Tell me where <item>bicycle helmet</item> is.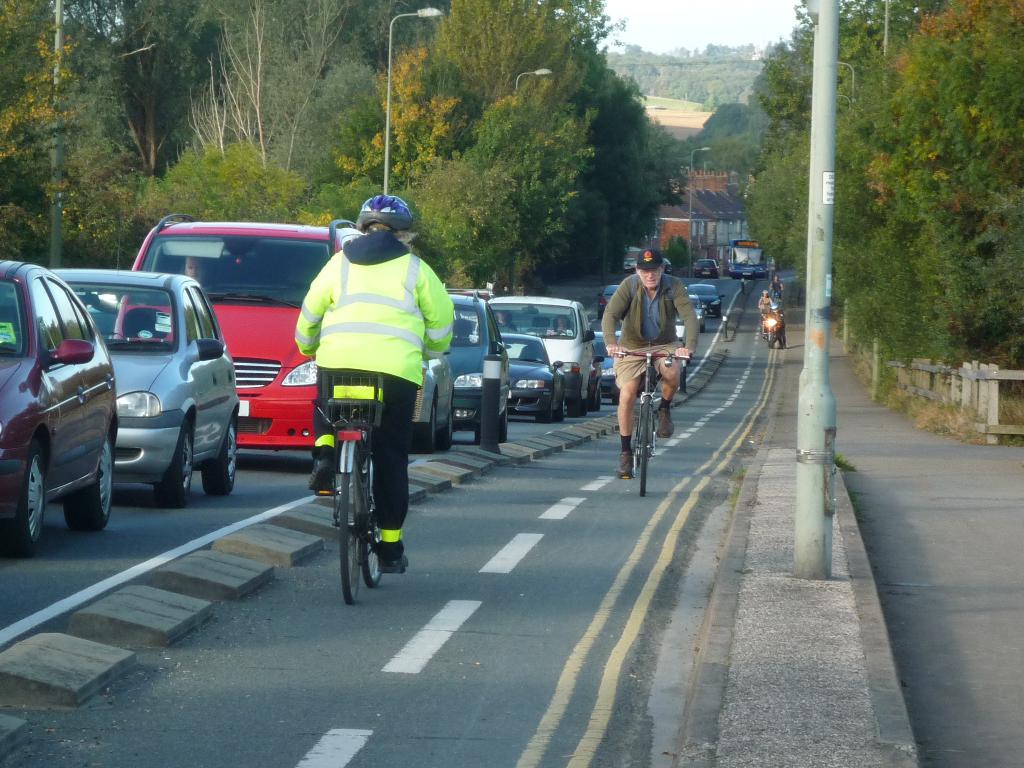
<item>bicycle helmet</item> is at {"left": 354, "top": 192, "right": 407, "bottom": 227}.
